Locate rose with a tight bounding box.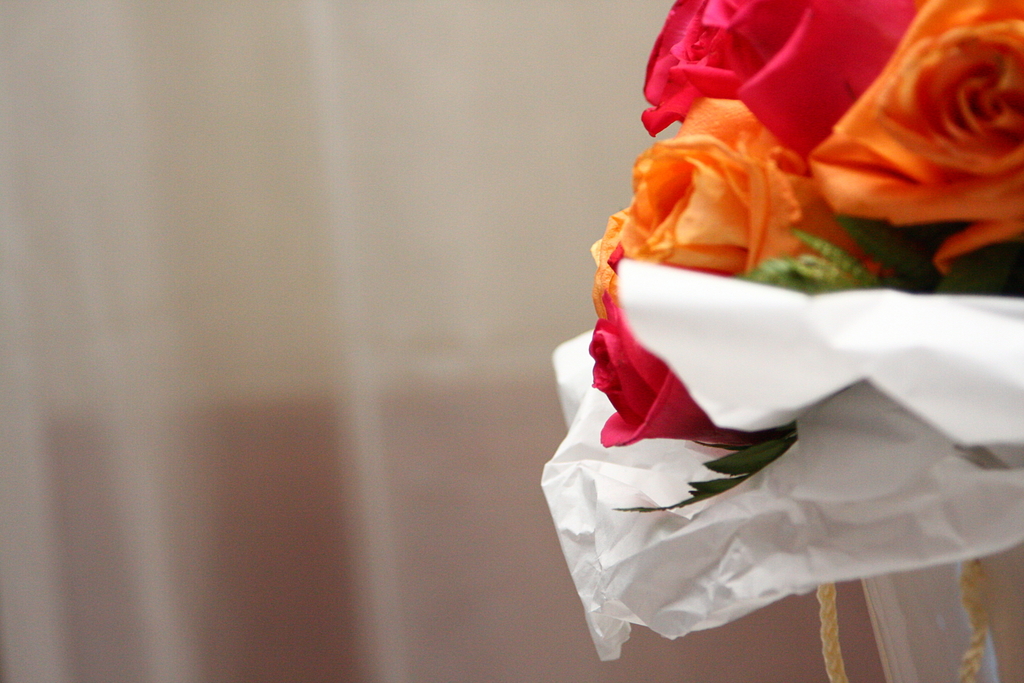
x1=638 y1=0 x2=935 y2=154.
